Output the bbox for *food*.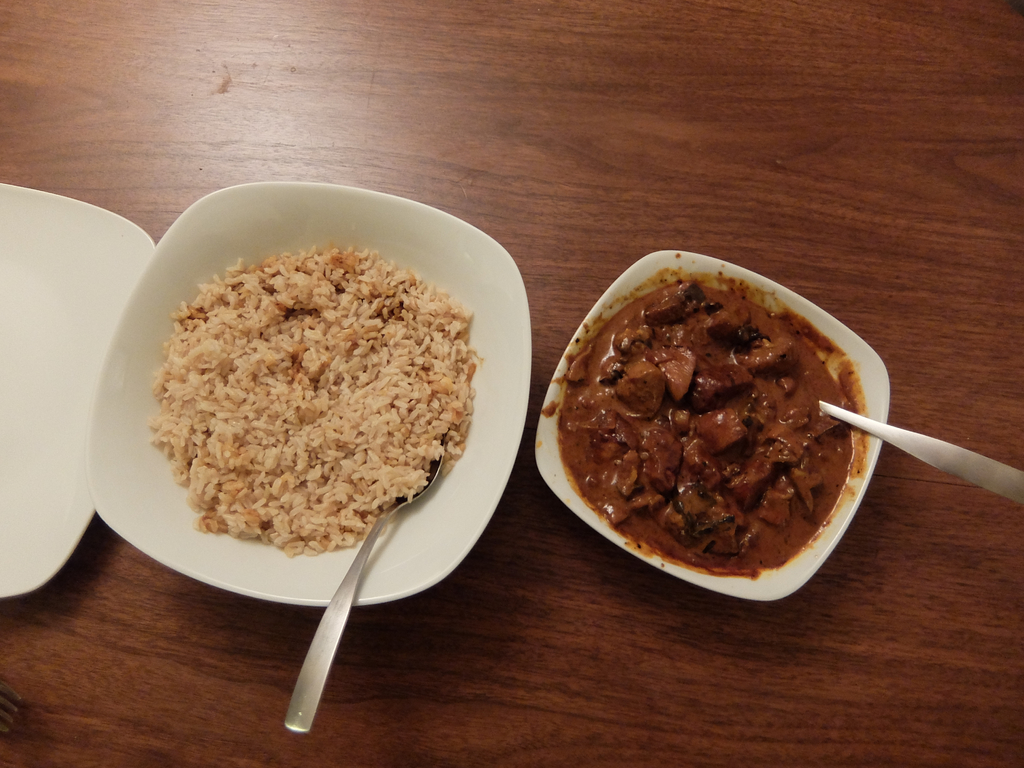
rect(541, 244, 892, 585).
